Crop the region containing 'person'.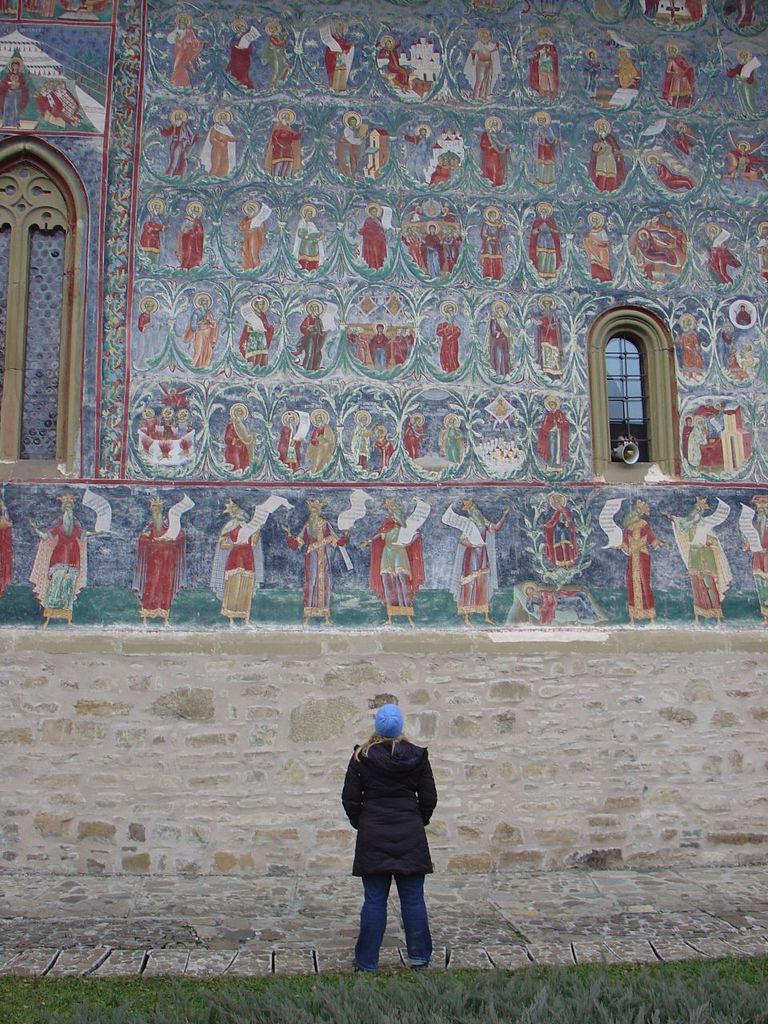
Crop region: (263, 106, 300, 179).
